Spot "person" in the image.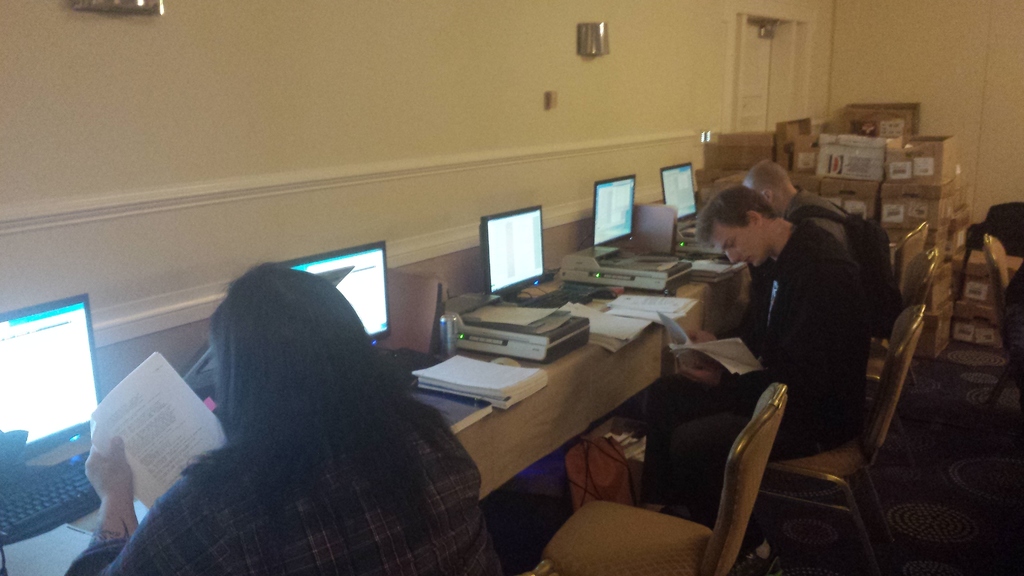
"person" found at x1=744 y1=158 x2=853 y2=249.
